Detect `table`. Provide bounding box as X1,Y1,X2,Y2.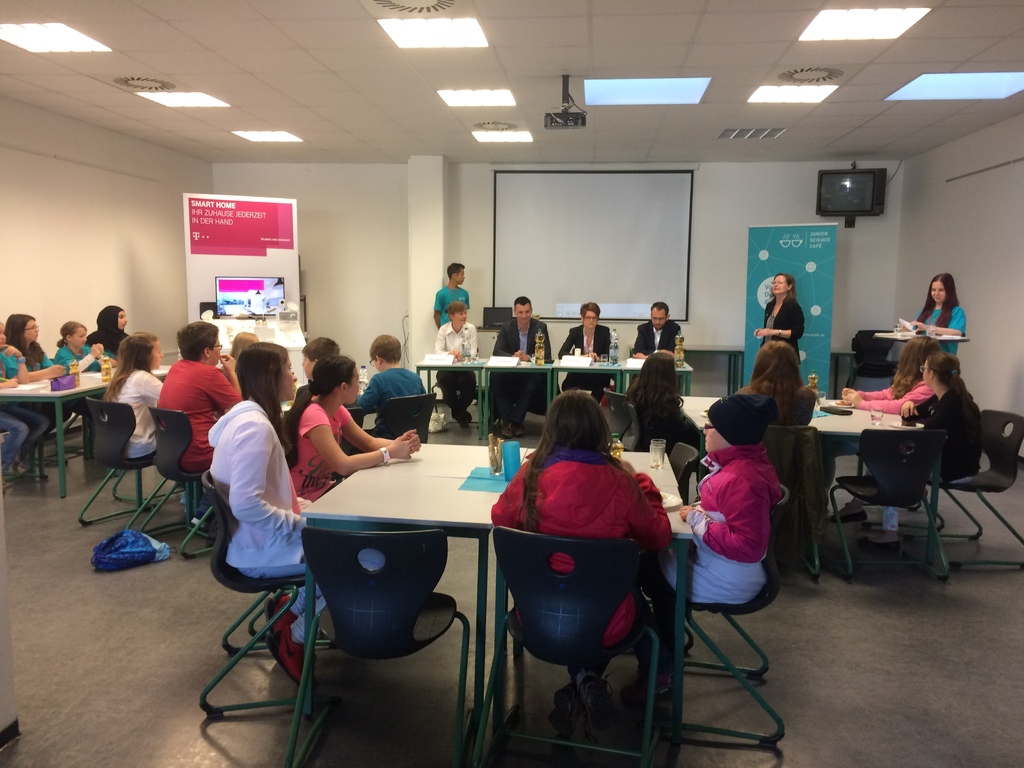
0,357,170,501.
